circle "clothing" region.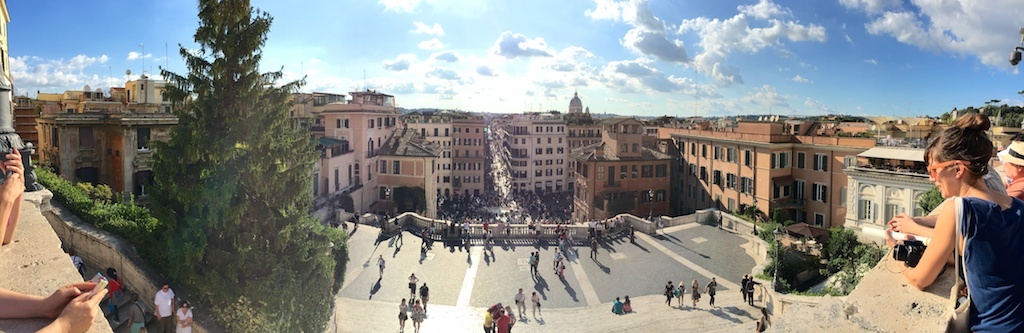
Region: select_region(398, 308, 403, 318).
